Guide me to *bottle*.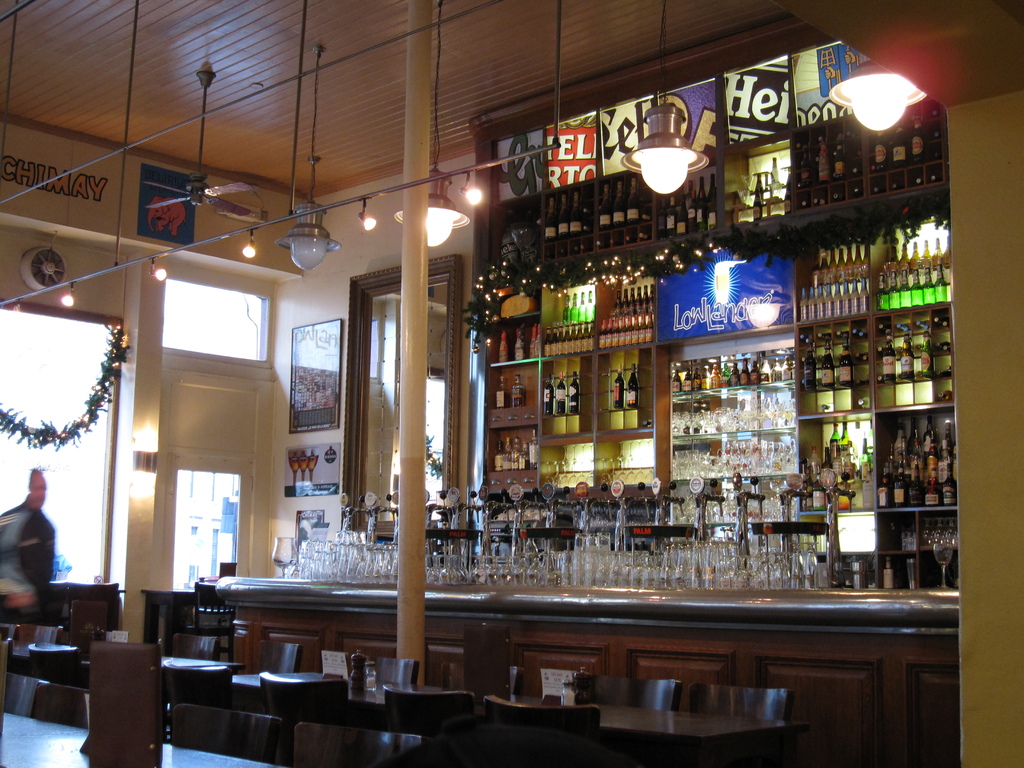
Guidance: <bbox>797, 155, 812, 184</bbox>.
